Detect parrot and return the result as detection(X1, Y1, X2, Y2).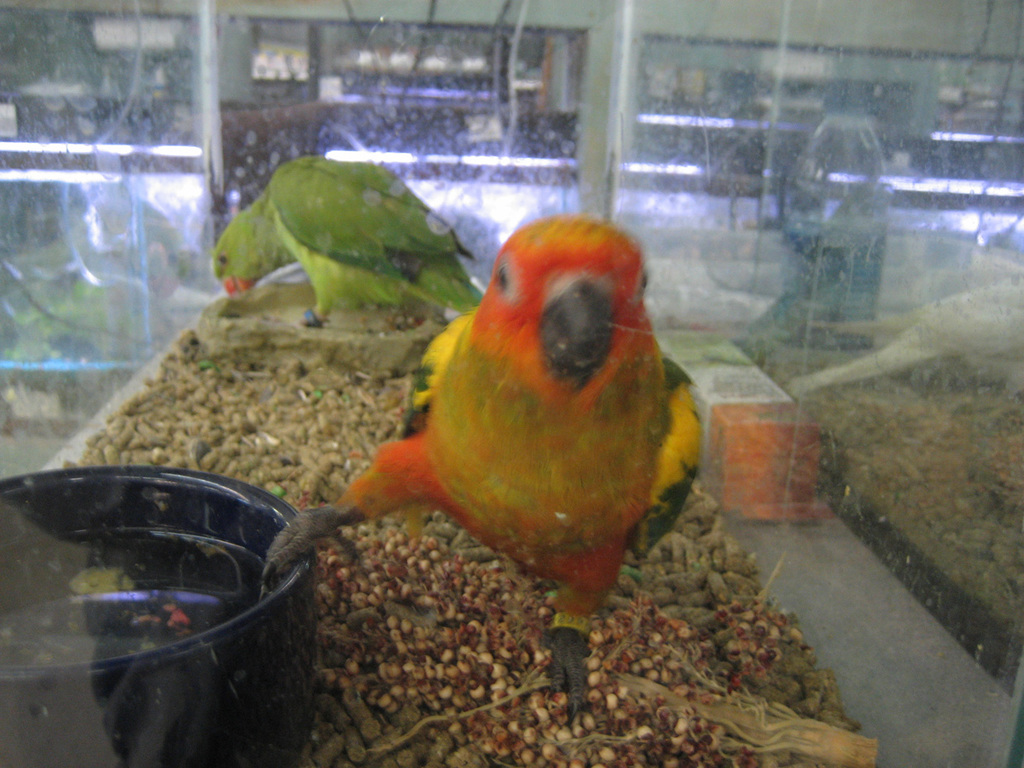
detection(257, 213, 705, 723).
